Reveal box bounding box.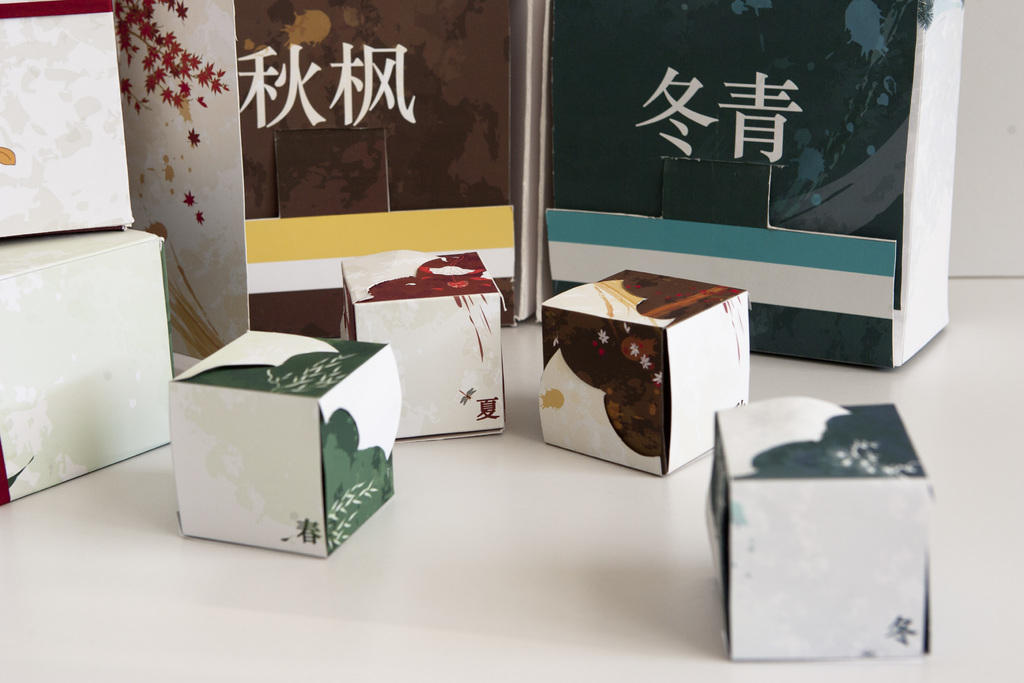
Revealed: rect(714, 400, 934, 655).
